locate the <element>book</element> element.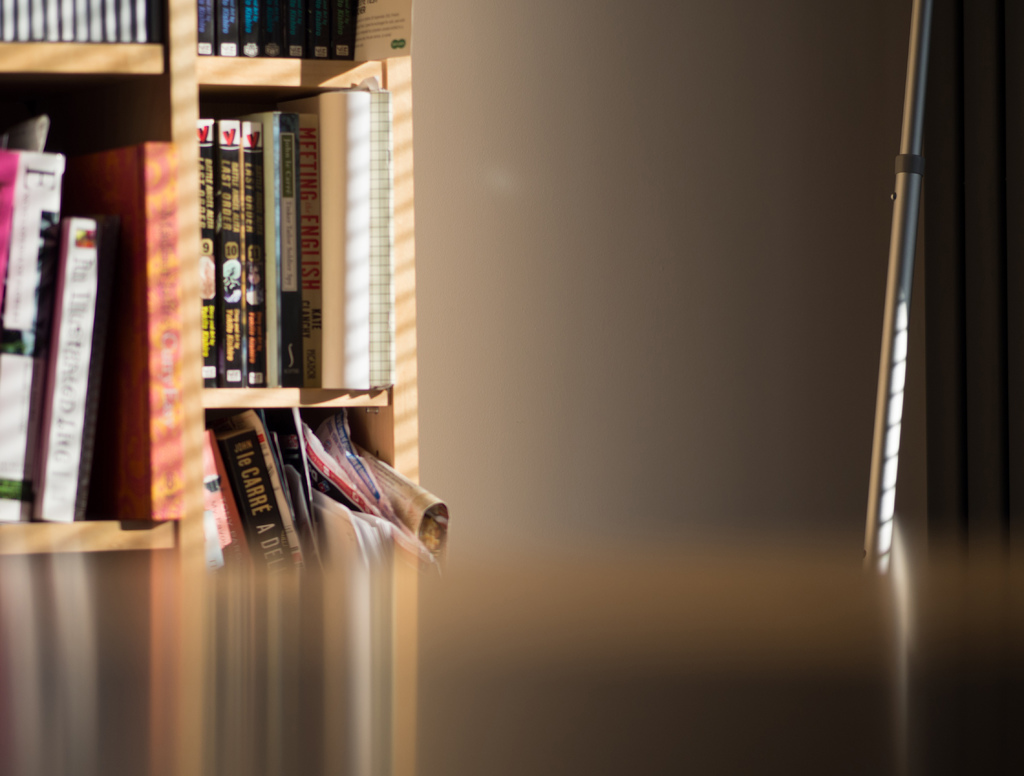
Element bbox: bbox=[242, 112, 299, 391].
